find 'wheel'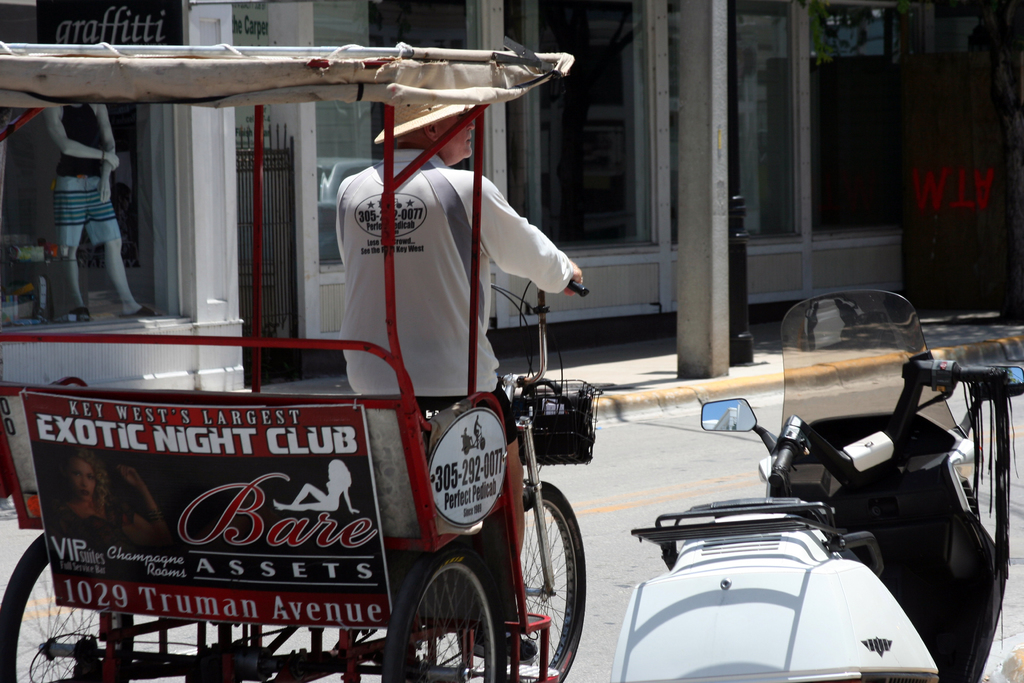
[x1=479, y1=481, x2=586, y2=682]
